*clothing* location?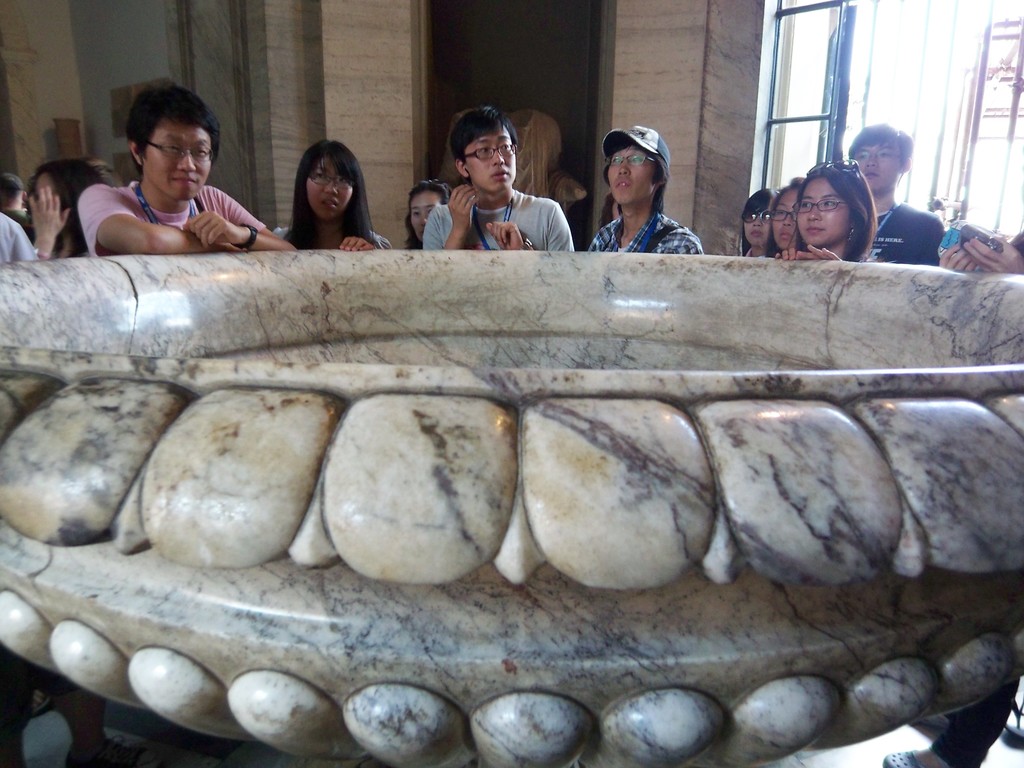
l=77, t=183, r=268, b=253
